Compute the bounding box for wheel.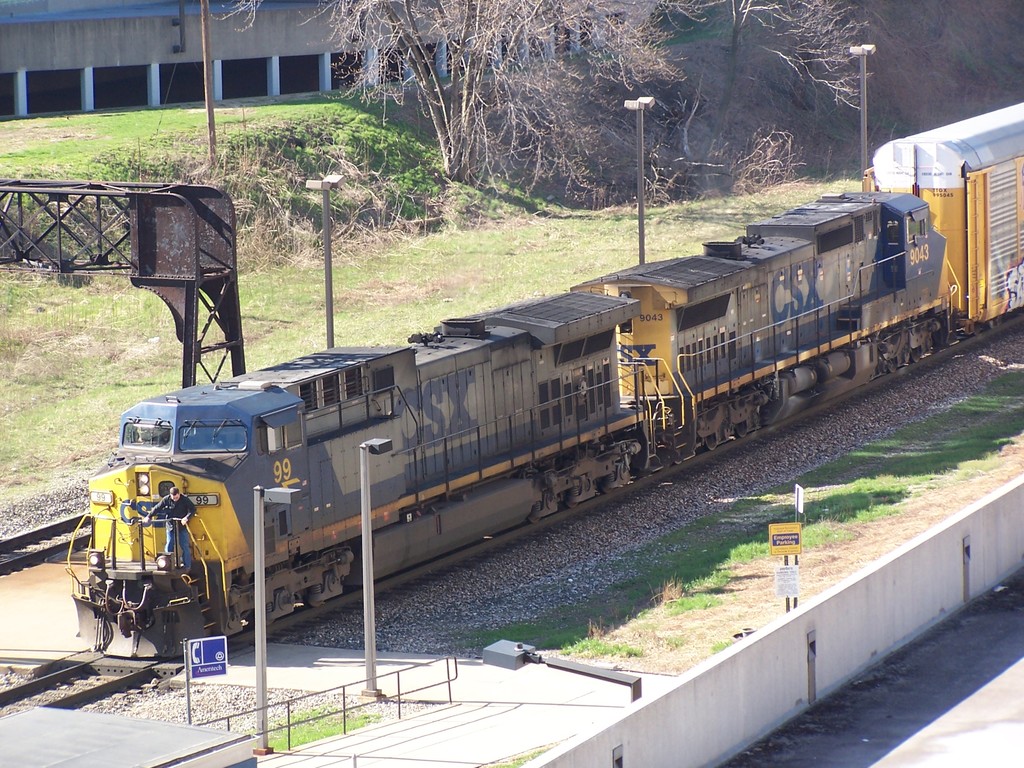
box(694, 401, 724, 452).
